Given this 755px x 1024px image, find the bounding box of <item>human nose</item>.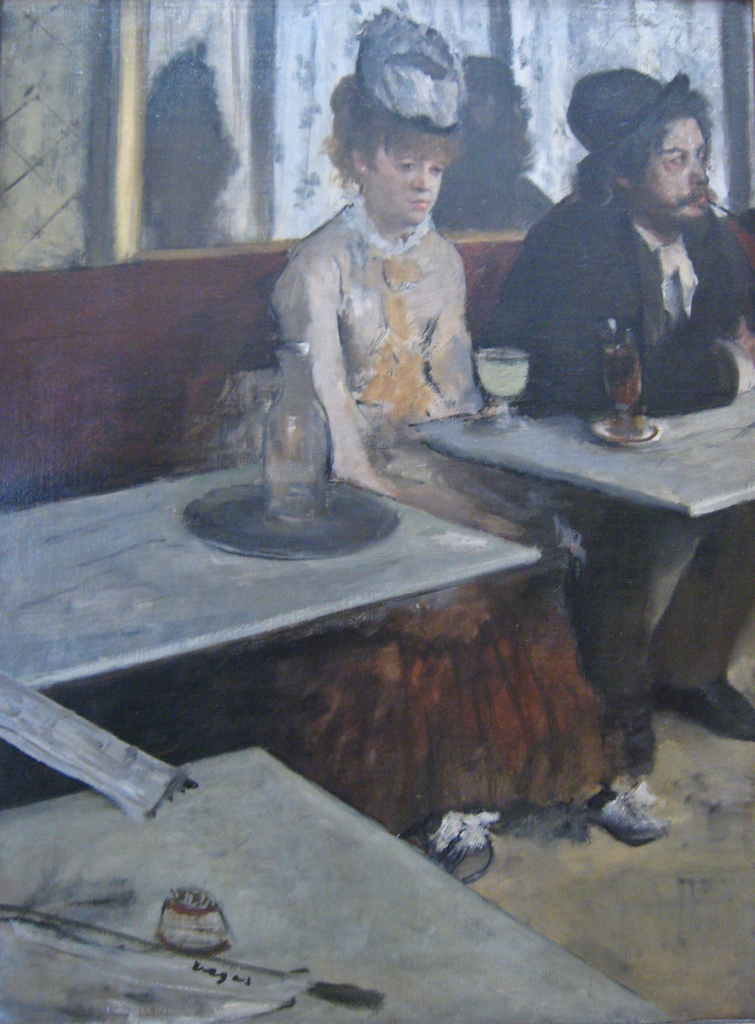
[x1=681, y1=153, x2=713, y2=182].
